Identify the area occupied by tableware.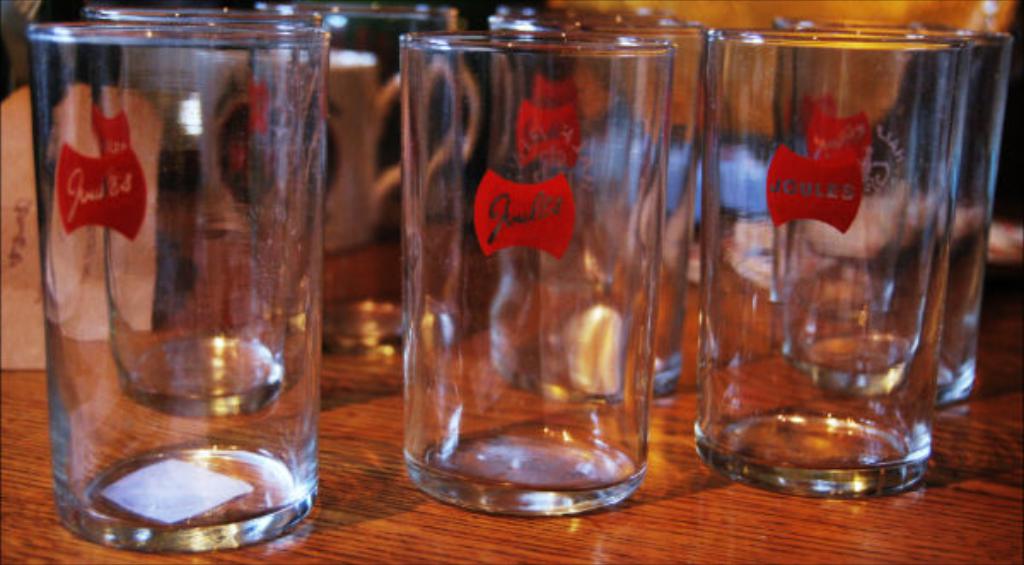
Area: [left=236, top=0, right=459, bottom=369].
